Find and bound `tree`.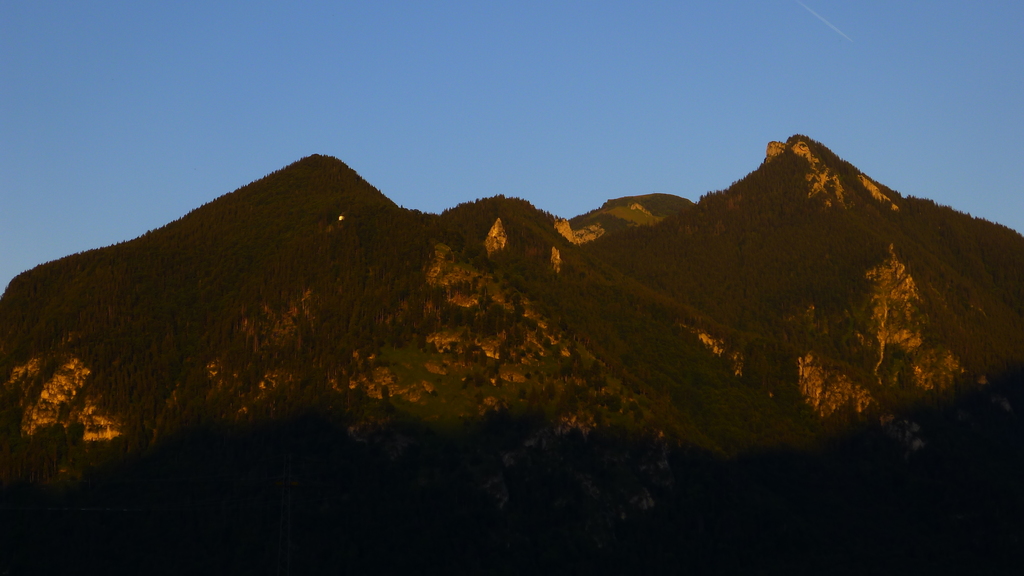
Bound: bbox=(42, 423, 72, 480).
